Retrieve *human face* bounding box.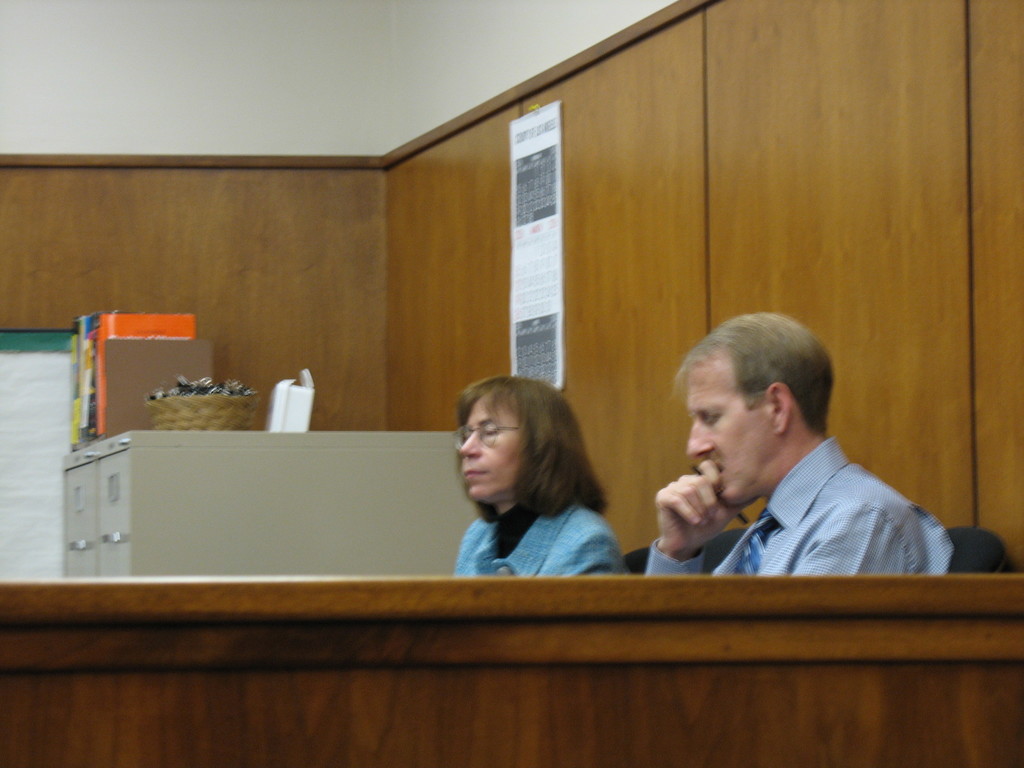
Bounding box: bbox=(684, 362, 773, 511).
